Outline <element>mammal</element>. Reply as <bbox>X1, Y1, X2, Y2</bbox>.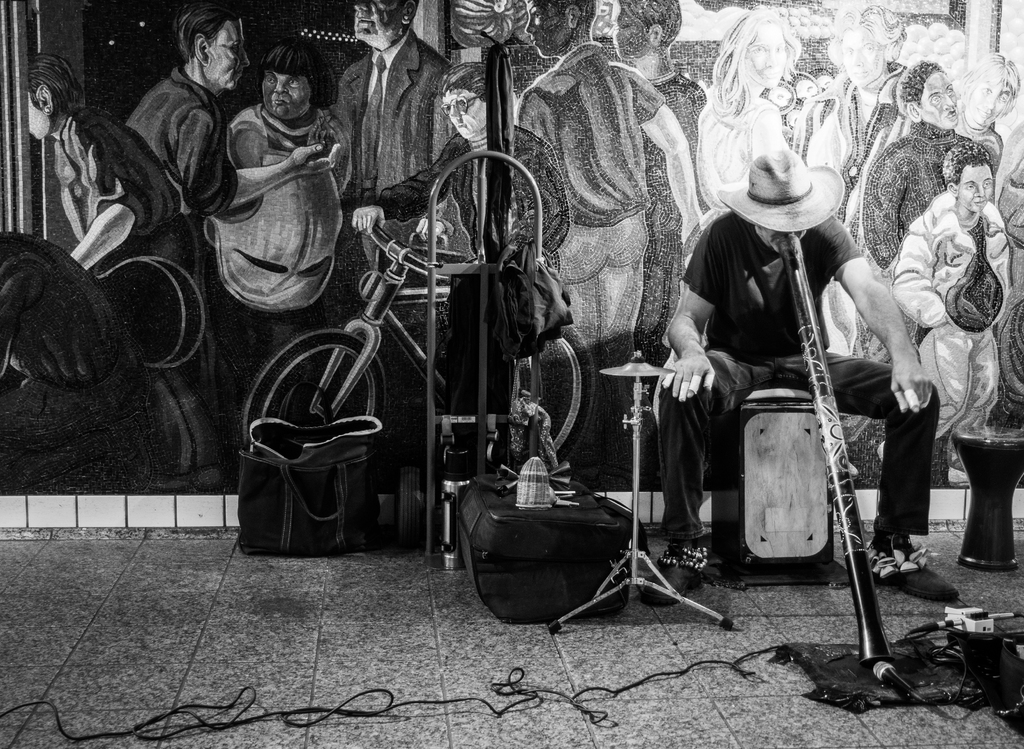
<bbox>636, 154, 904, 643</bbox>.
